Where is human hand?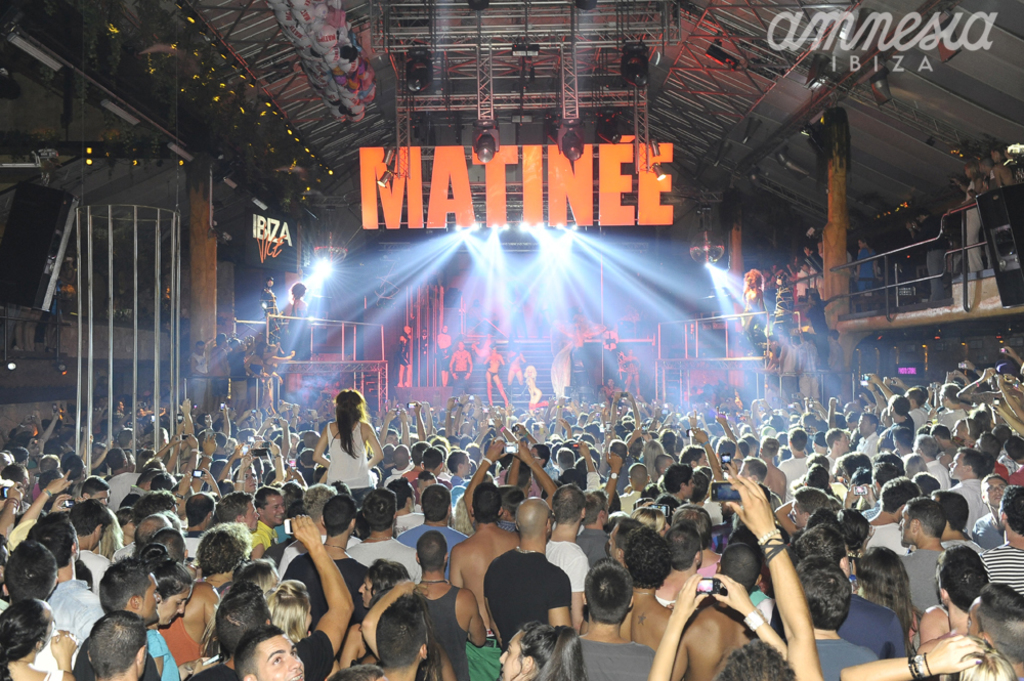
515:441:534:461.
